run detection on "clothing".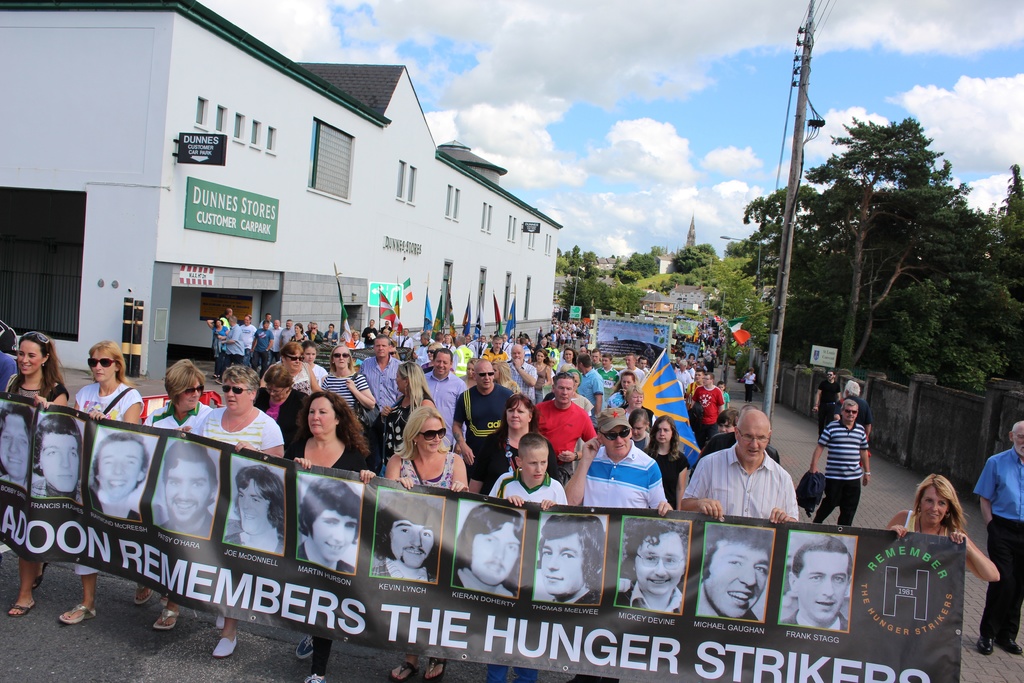
Result: {"left": 291, "top": 444, "right": 382, "bottom": 682}.
